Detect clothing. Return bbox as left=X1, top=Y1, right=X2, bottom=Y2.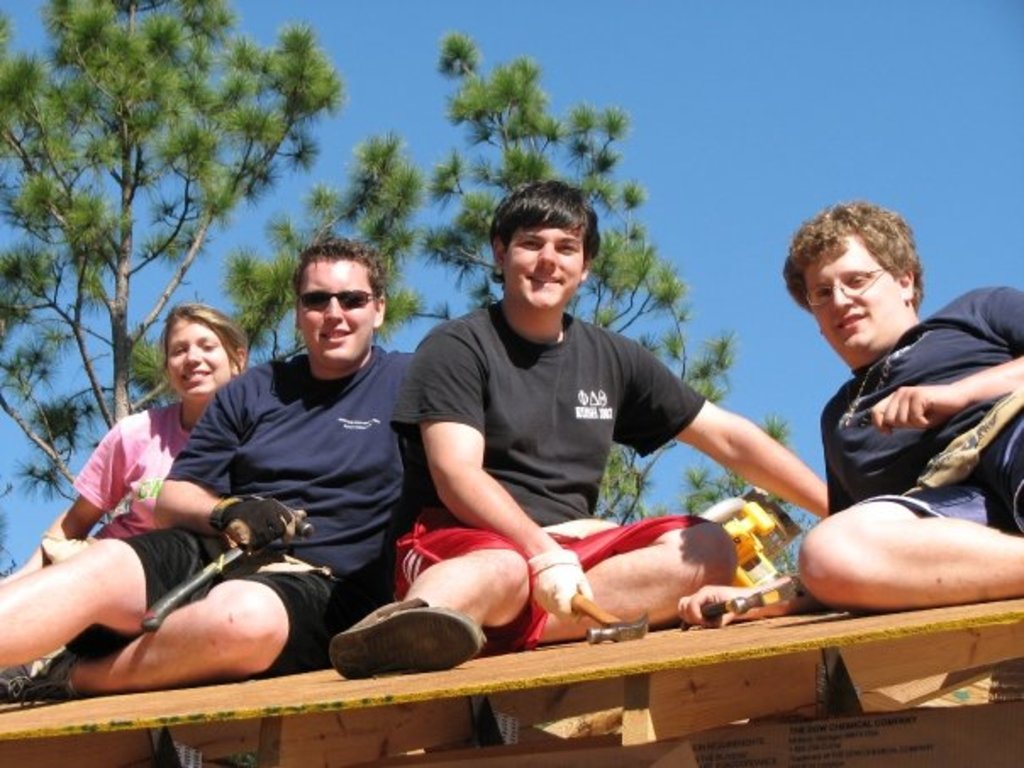
left=380, top=310, right=709, bottom=646.
